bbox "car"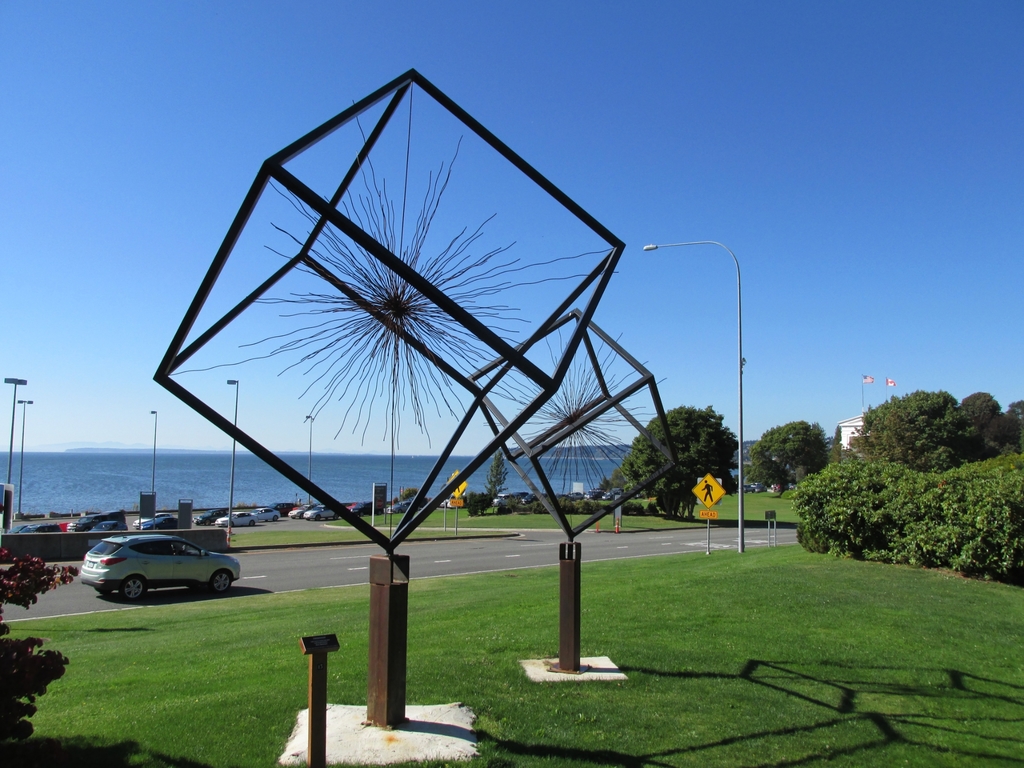
[left=303, top=505, right=337, bottom=521]
